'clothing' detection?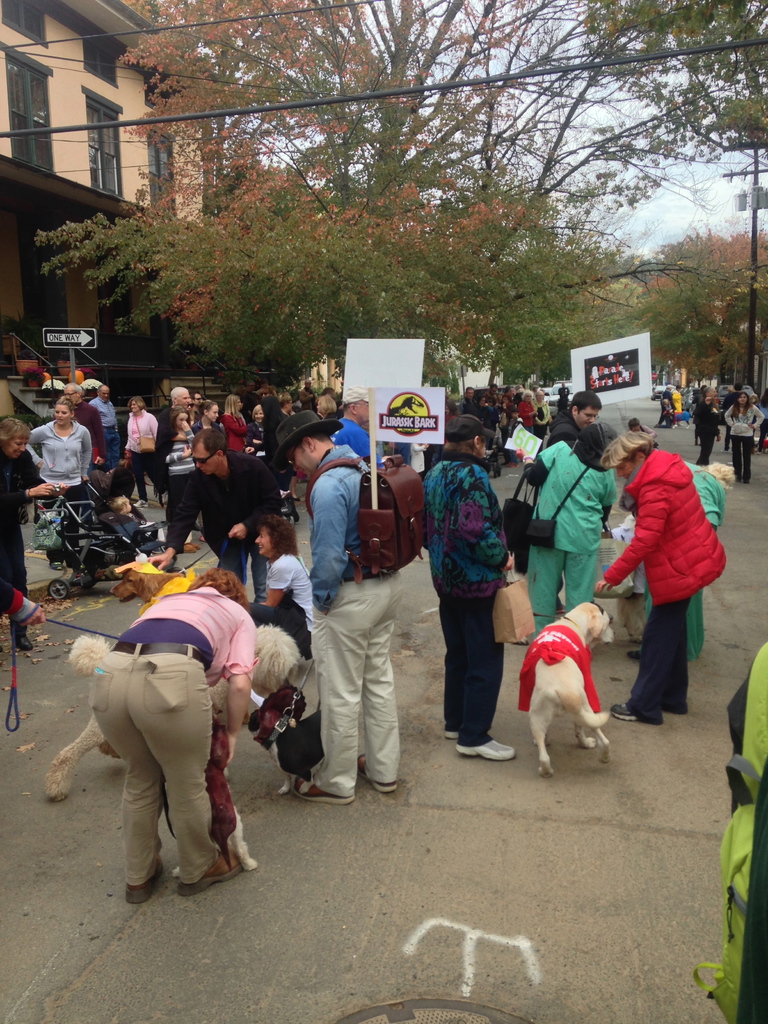
<box>196,433,228,519</box>
